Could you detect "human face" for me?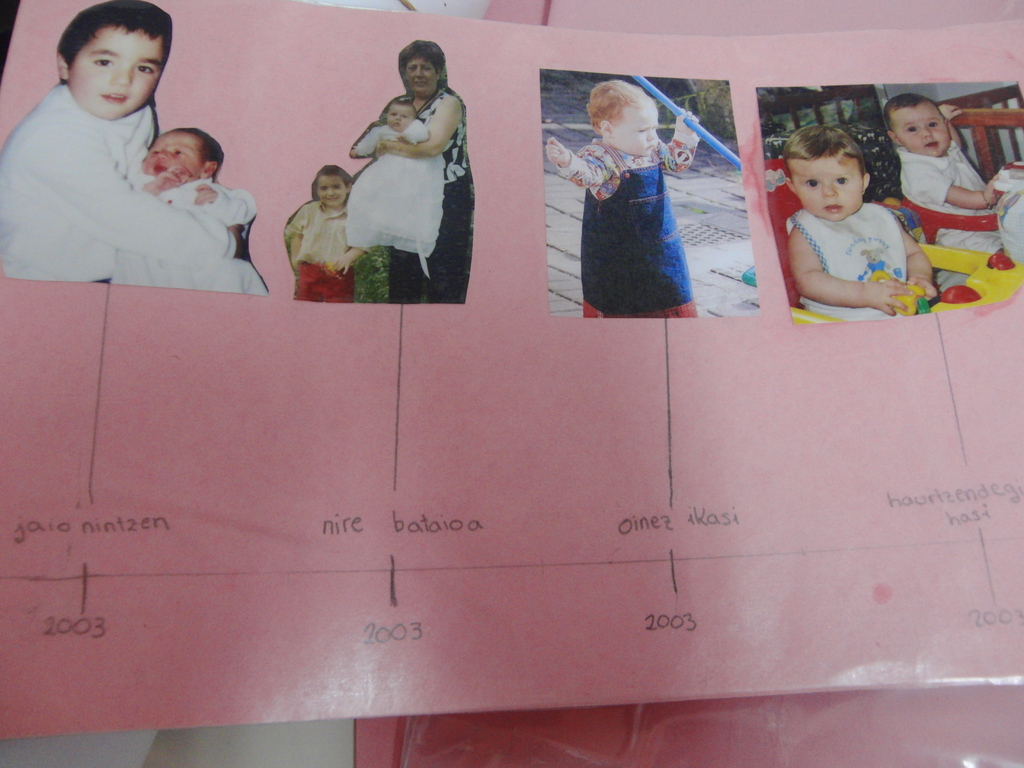
Detection result: locate(404, 58, 435, 95).
